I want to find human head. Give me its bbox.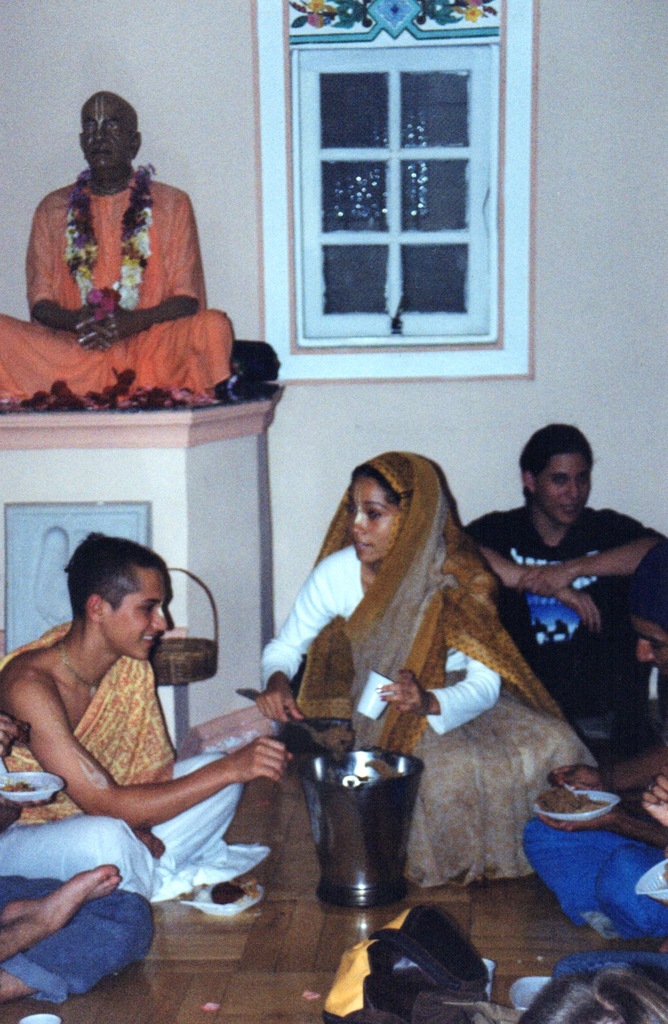
52:548:182:682.
